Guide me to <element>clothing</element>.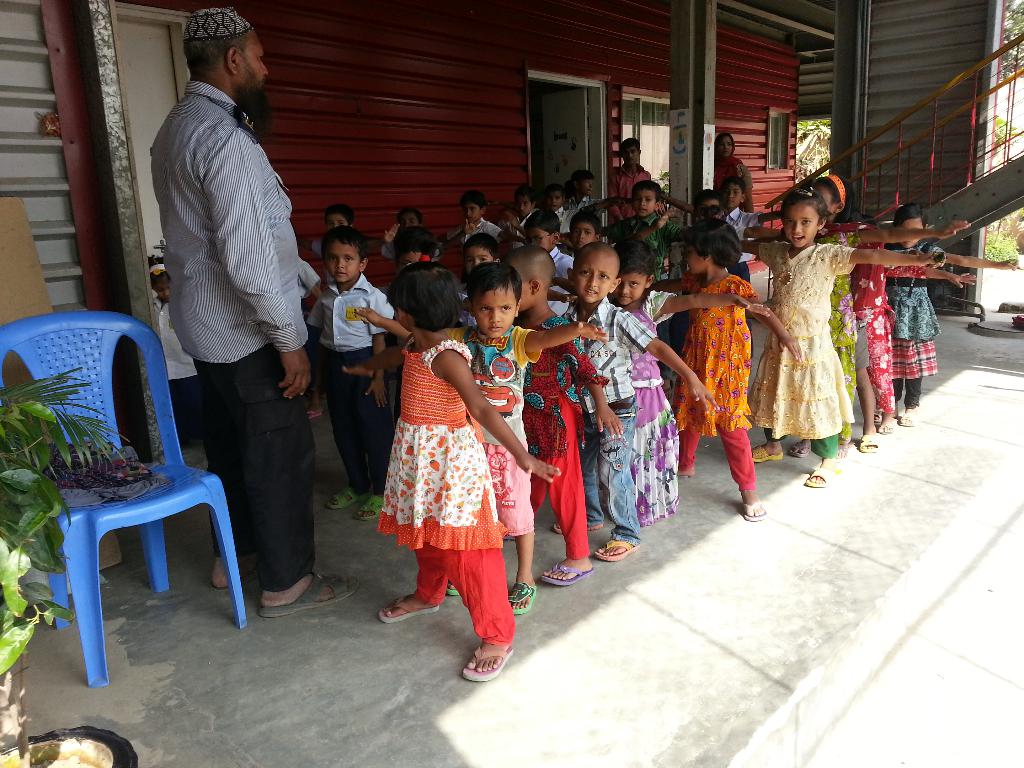
Guidance: [852,221,929,407].
